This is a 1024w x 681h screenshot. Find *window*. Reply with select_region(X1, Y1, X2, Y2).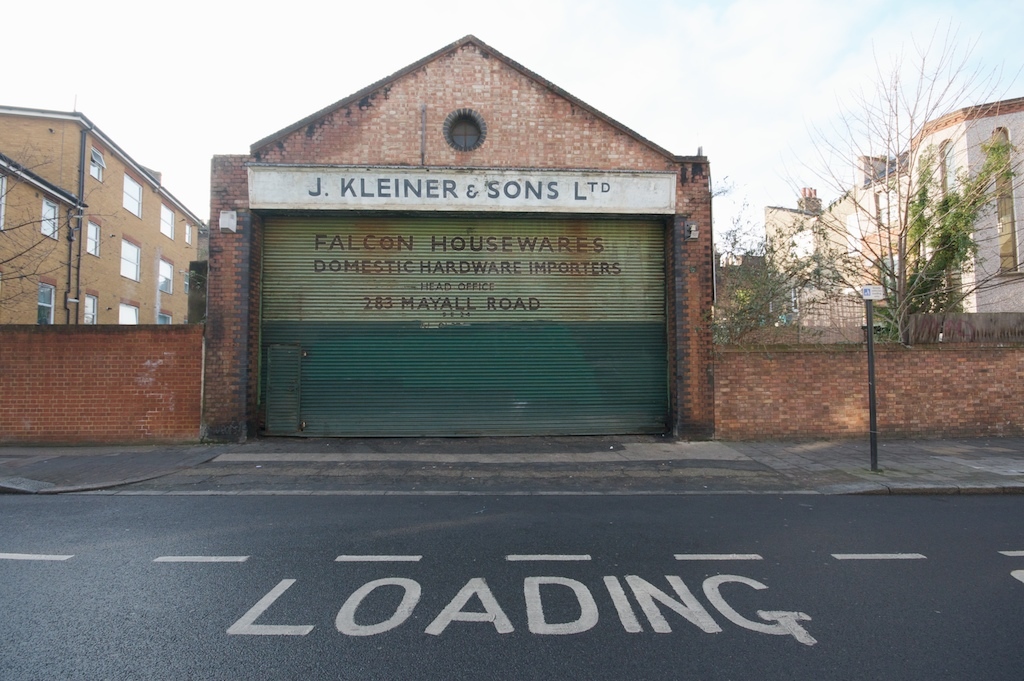
select_region(36, 285, 52, 330).
